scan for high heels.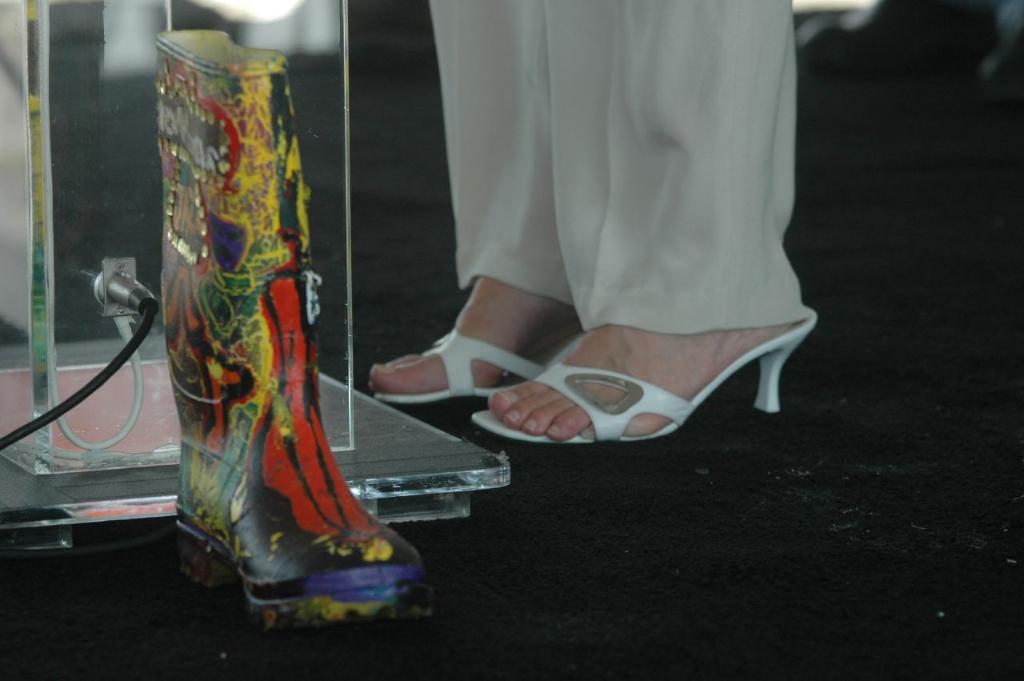
Scan result: [left=374, top=327, right=542, bottom=405].
